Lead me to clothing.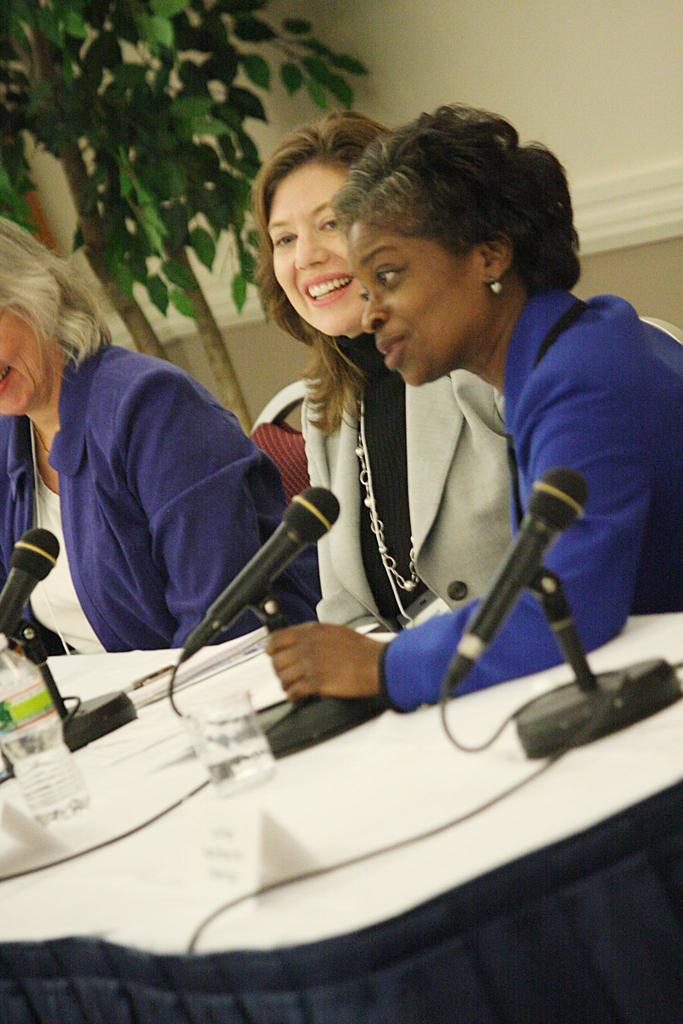
Lead to Rect(310, 337, 509, 636).
